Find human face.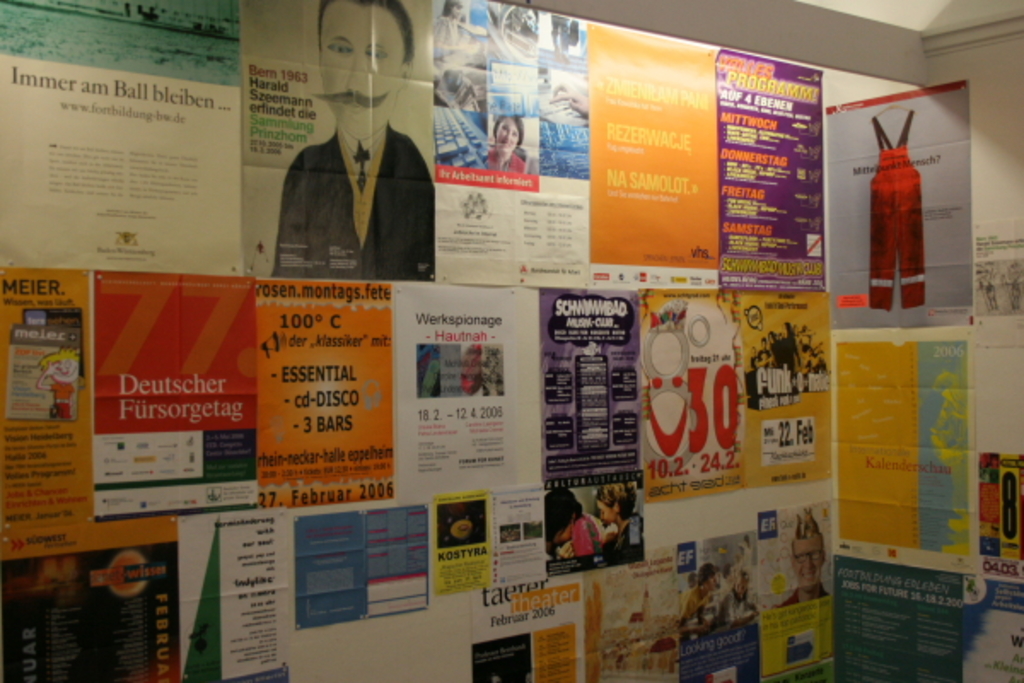
(324, 0, 406, 135).
